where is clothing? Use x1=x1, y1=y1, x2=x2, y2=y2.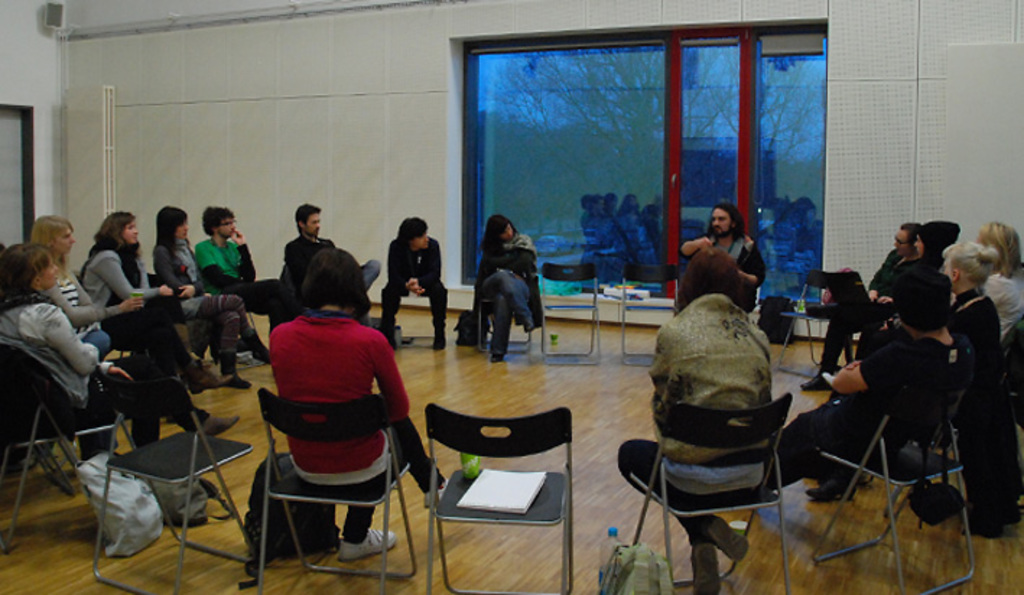
x1=803, y1=212, x2=969, y2=387.
